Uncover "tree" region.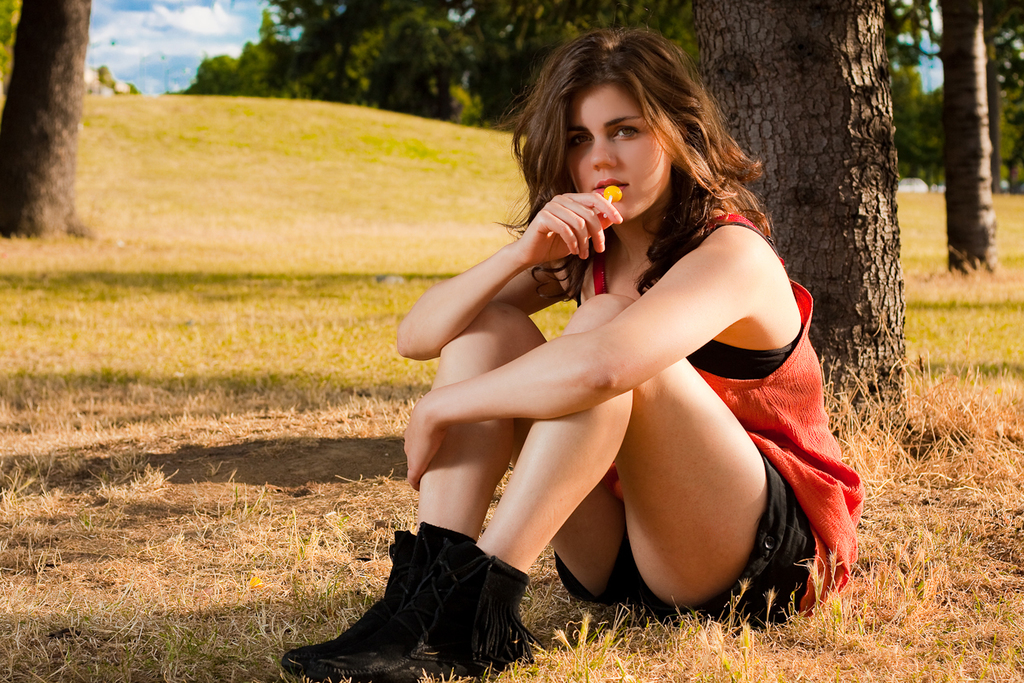
Uncovered: {"x1": 944, "y1": 0, "x2": 1000, "y2": 278}.
